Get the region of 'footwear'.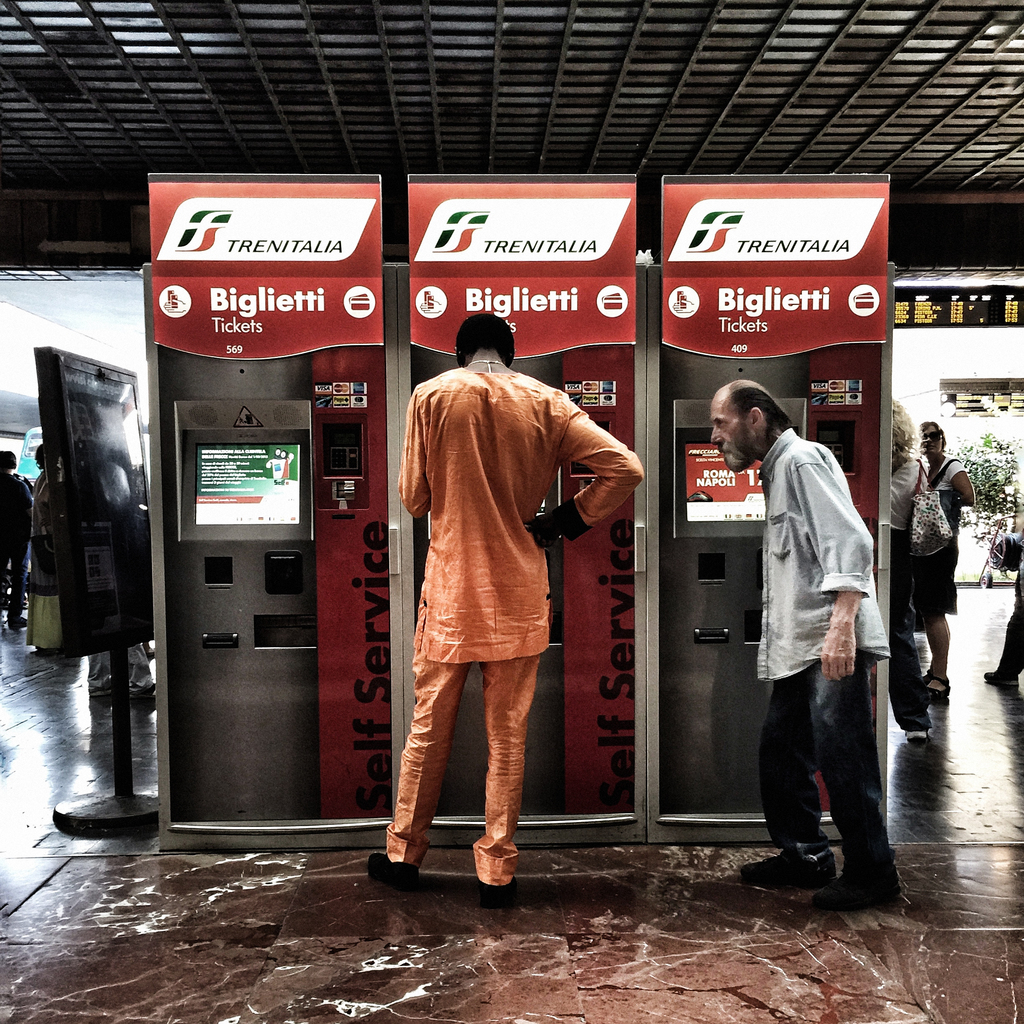
l=813, t=879, r=904, b=920.
